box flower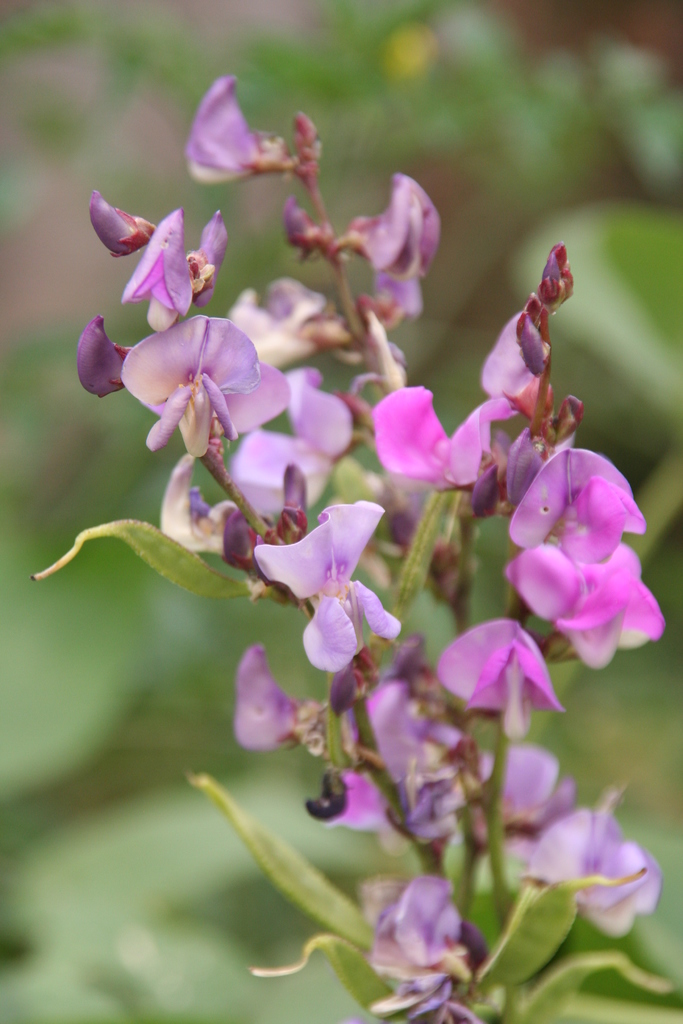
bbox(172, 79, 331, 193)
